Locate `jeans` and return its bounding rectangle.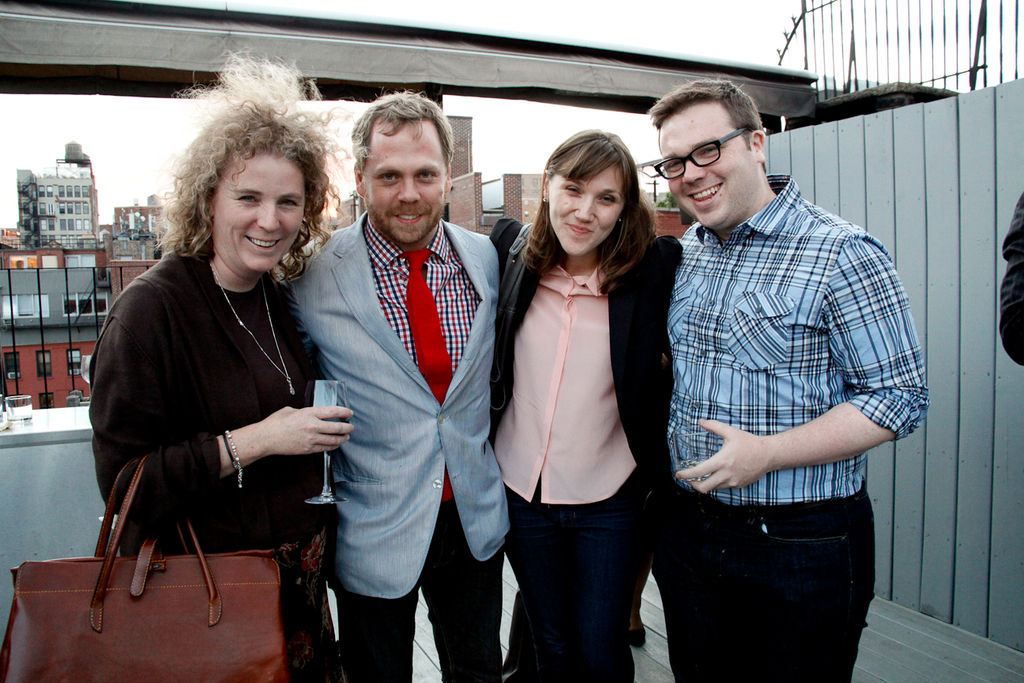
x1=675 y1=499 x2=875 y2=682.
